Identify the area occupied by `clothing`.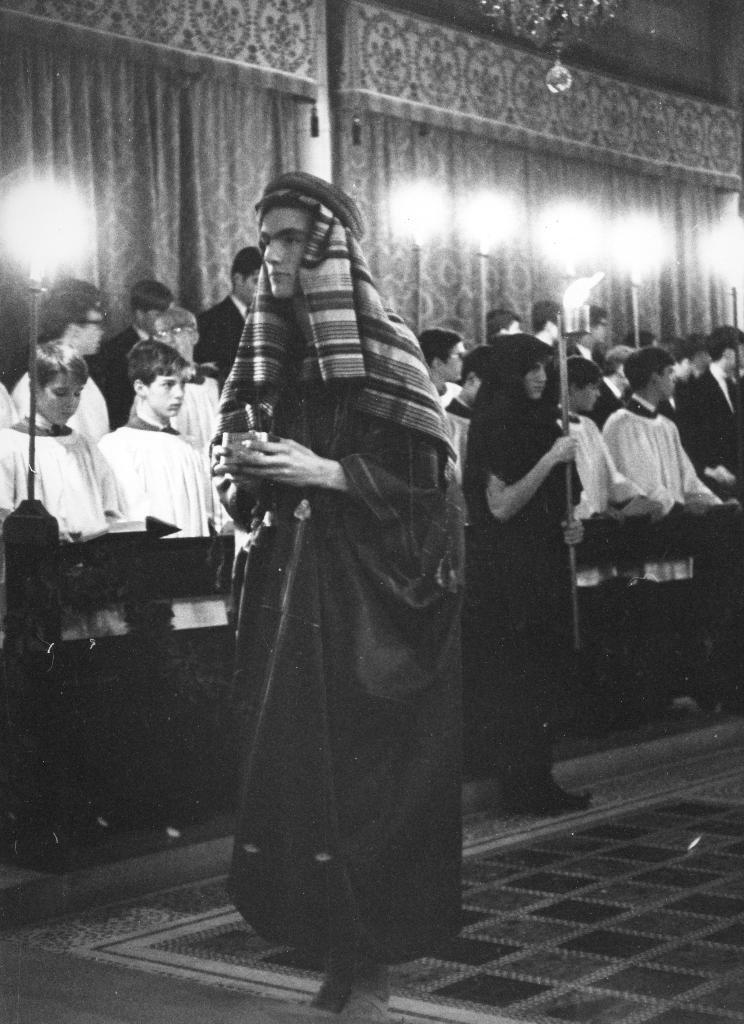
Area: region(551, 414, 633, 521).
